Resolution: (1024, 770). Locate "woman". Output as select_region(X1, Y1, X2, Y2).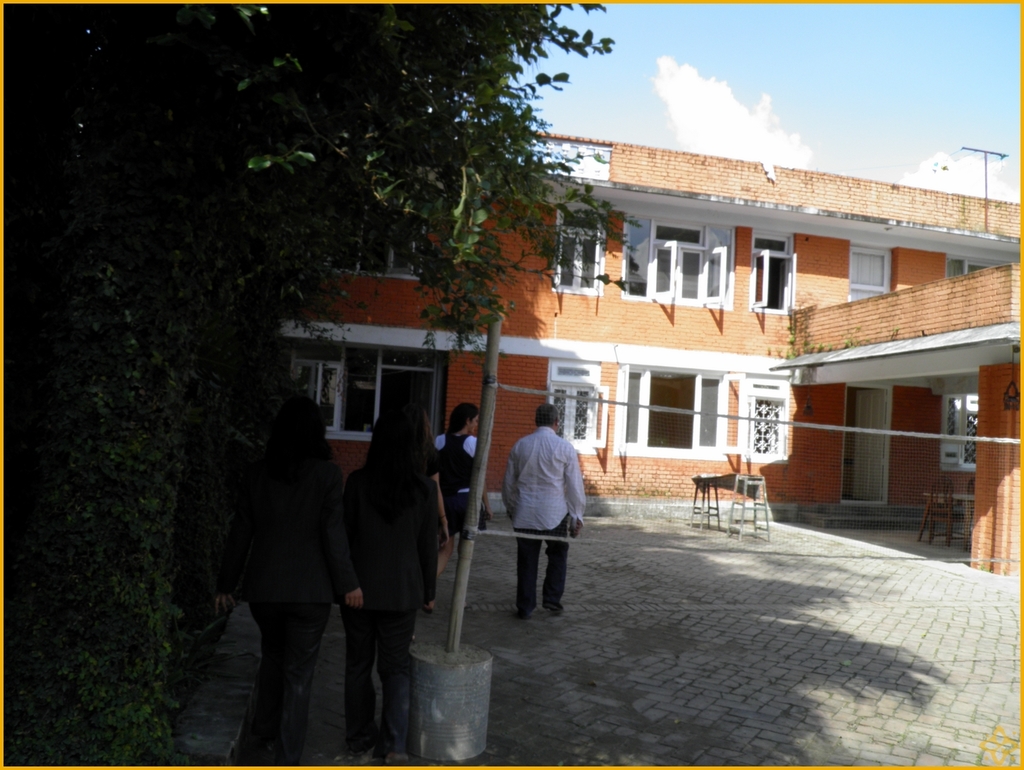
select_region(206, 368, 354, 766).
